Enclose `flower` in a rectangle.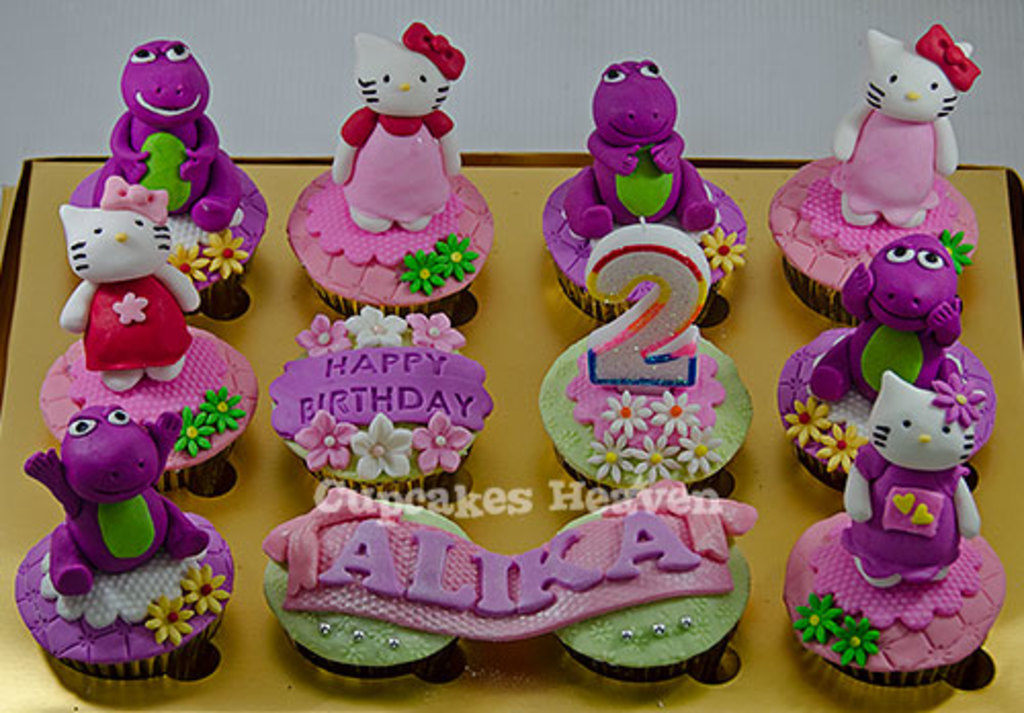
crop(782, 395, 831, 451).
